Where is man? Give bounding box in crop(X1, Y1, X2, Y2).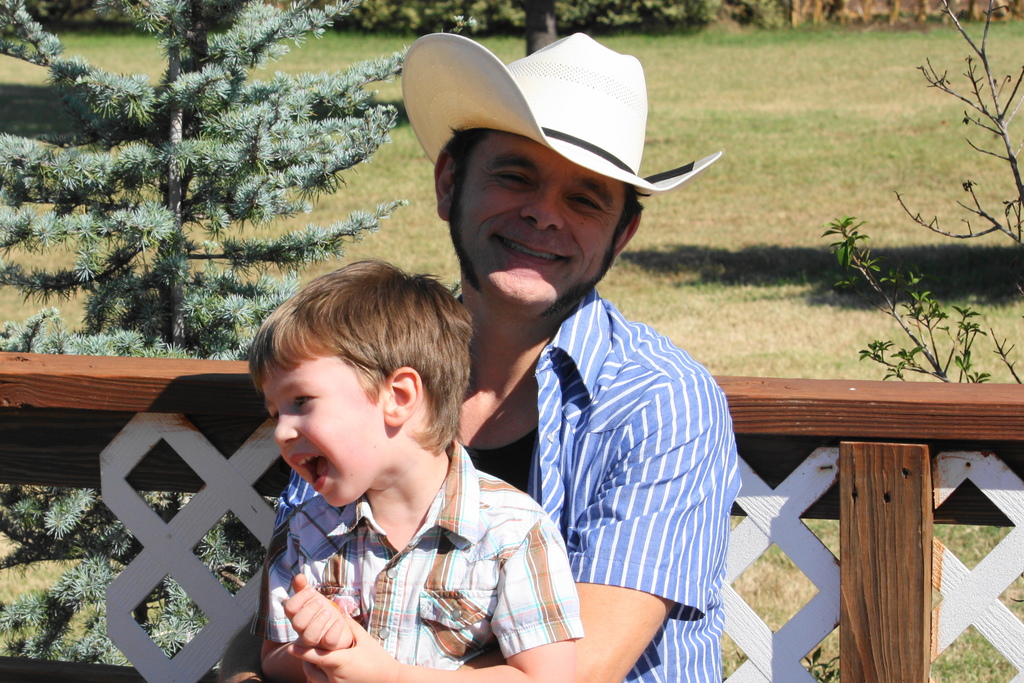
crop(362, 54, 764, 680).
